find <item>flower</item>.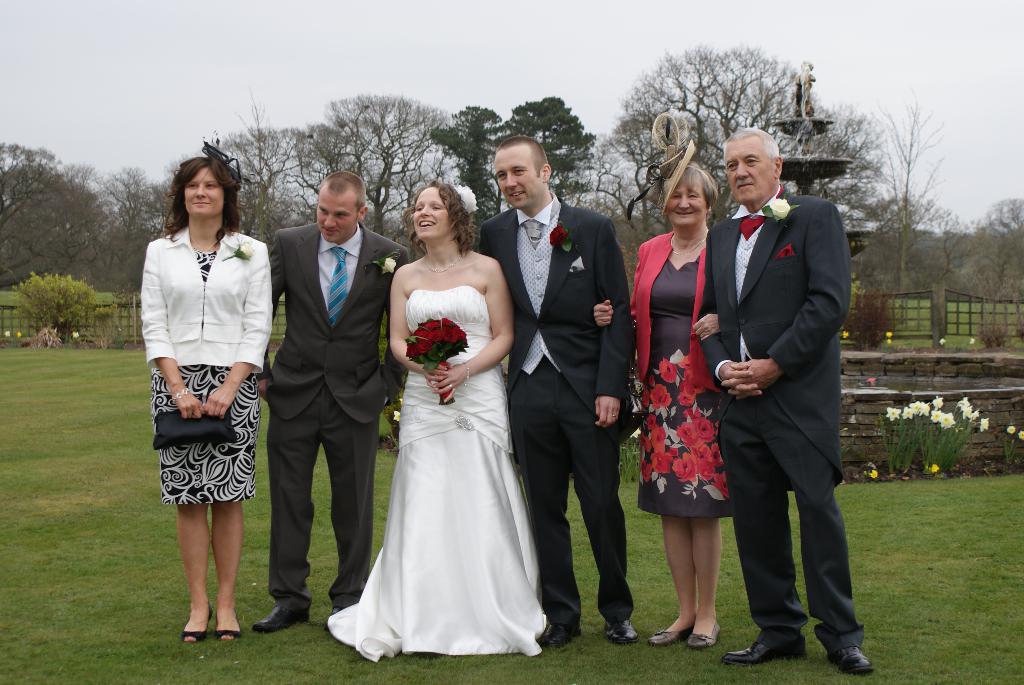
{"x1": 659, "y1": 356, "x2": 677, "y2": 382}.
